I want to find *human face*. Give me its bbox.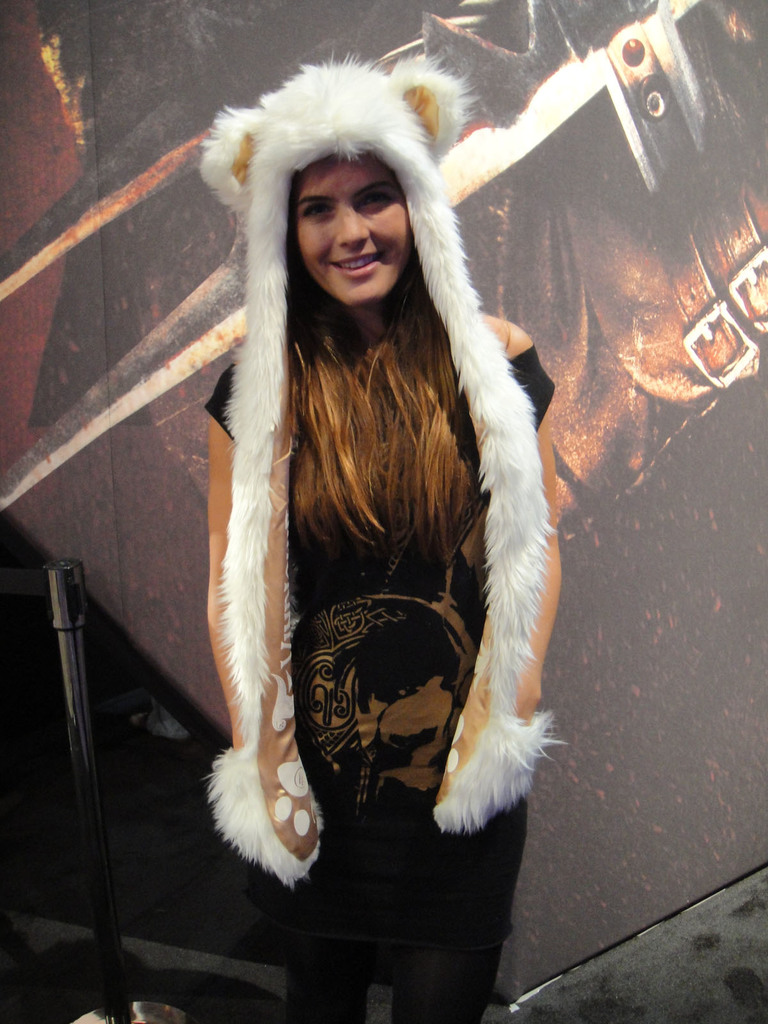
281,140,415,305.
